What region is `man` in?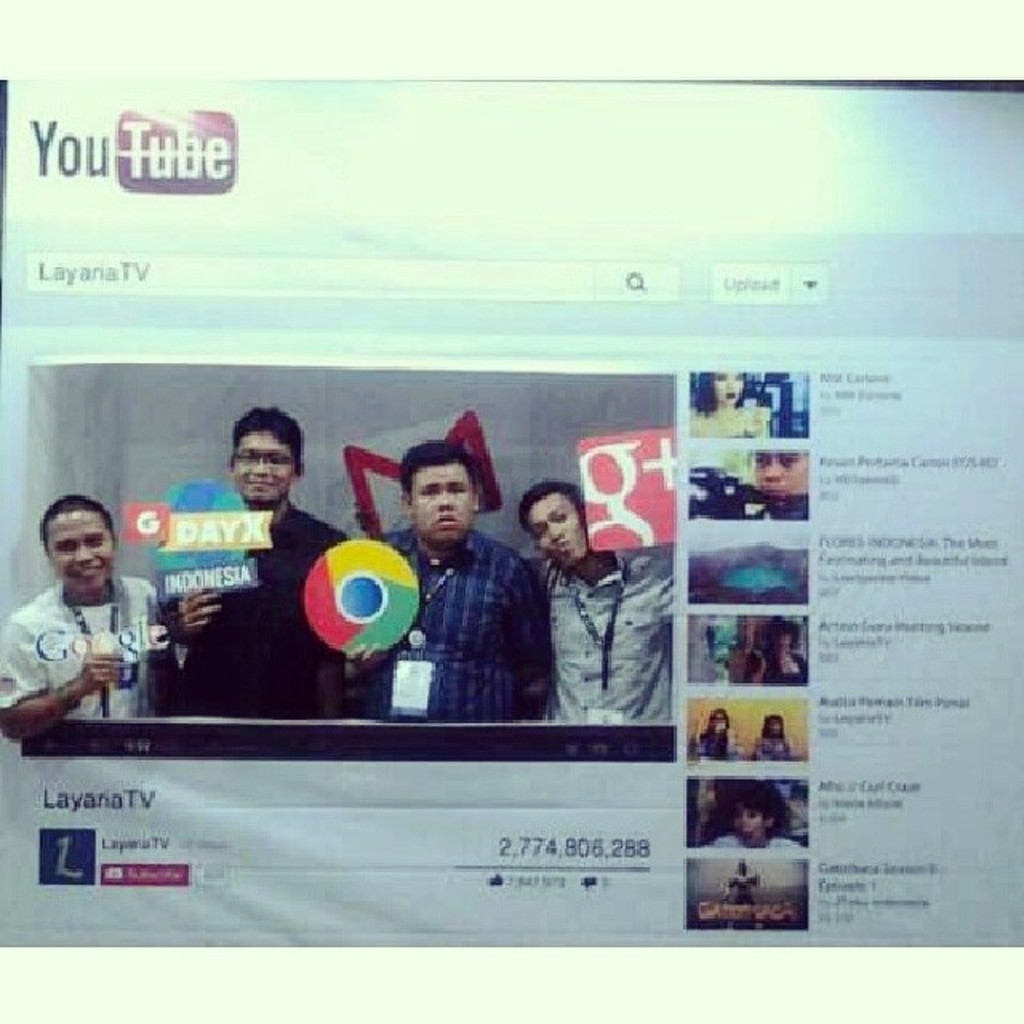
(left=155, top=403, right=358, bottom=739).
